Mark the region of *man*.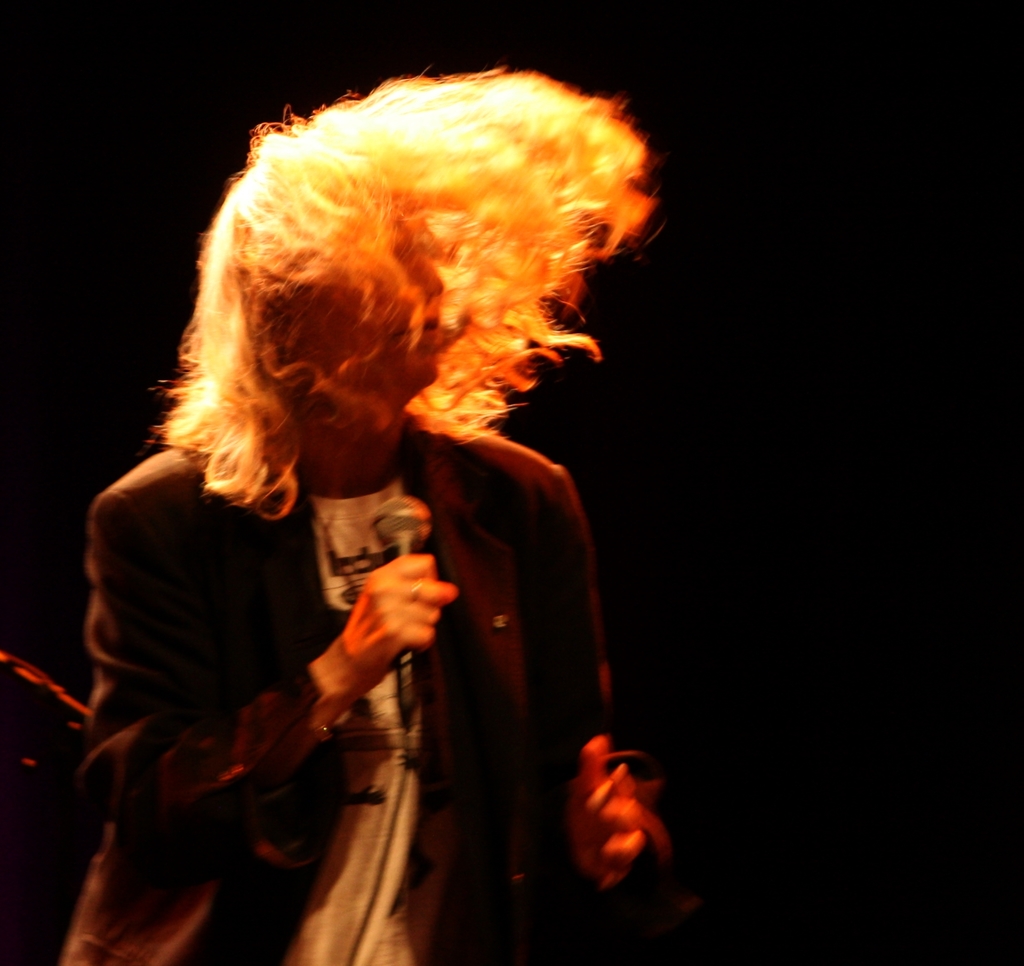
Region: (left=43, top=61, right=717, bottom=944).
